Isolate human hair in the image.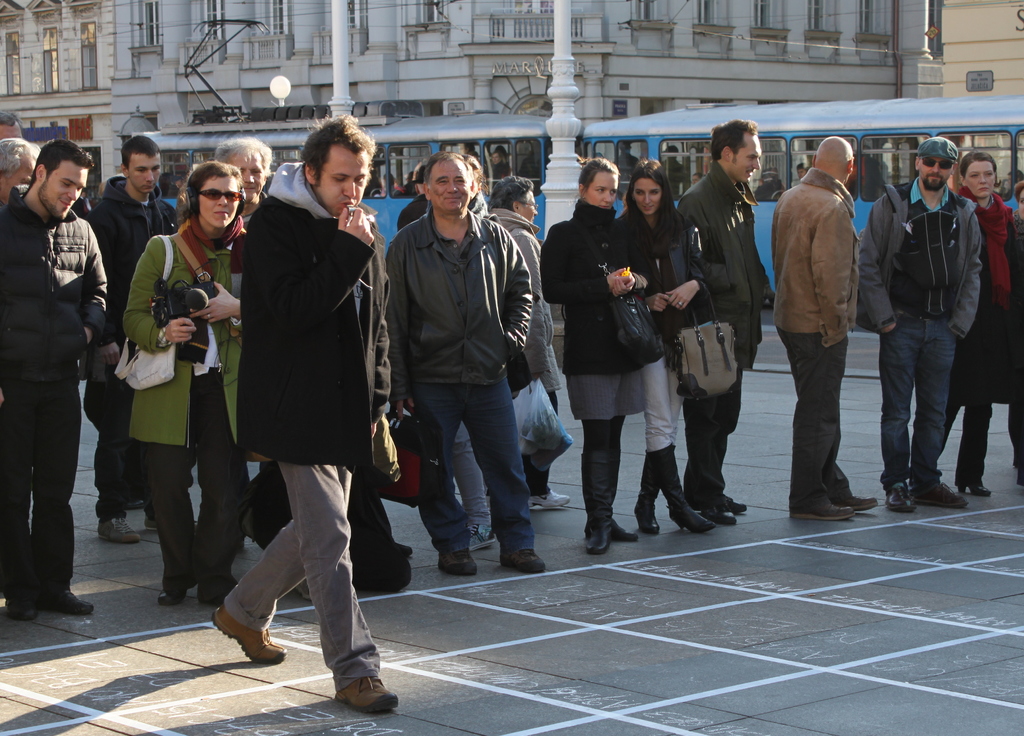
Isolated region: pyautogui.locateOnScreen(1012, 181, 1023, 208).
